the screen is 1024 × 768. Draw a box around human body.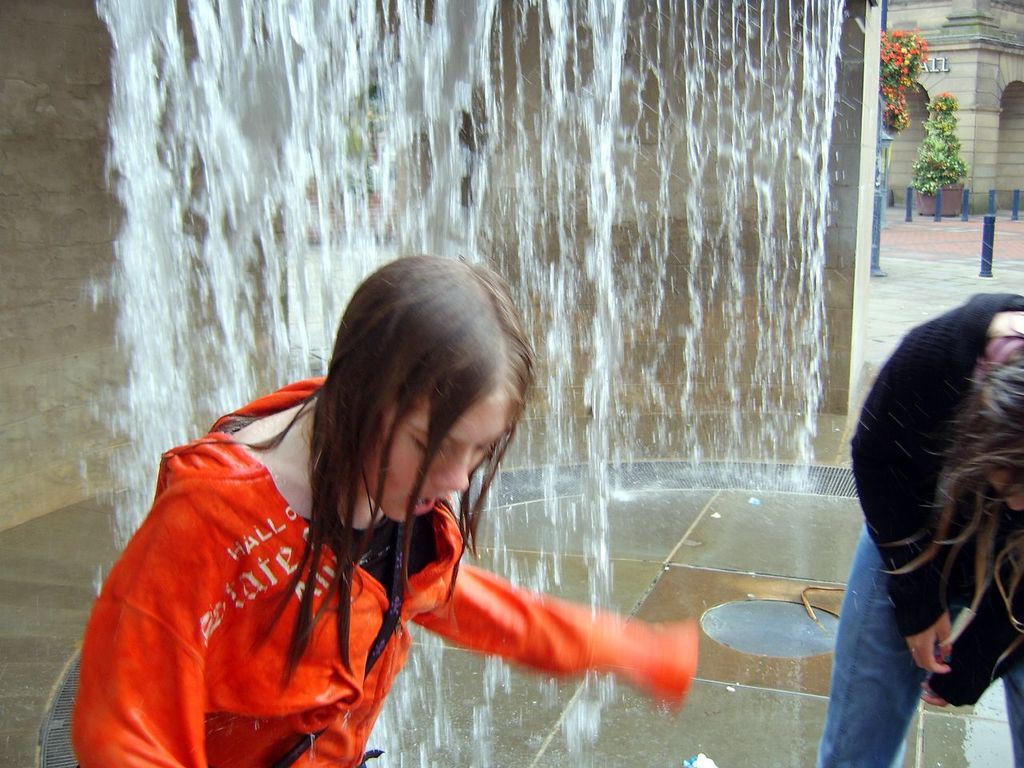
bbox=[70, 244, 762, 767].
